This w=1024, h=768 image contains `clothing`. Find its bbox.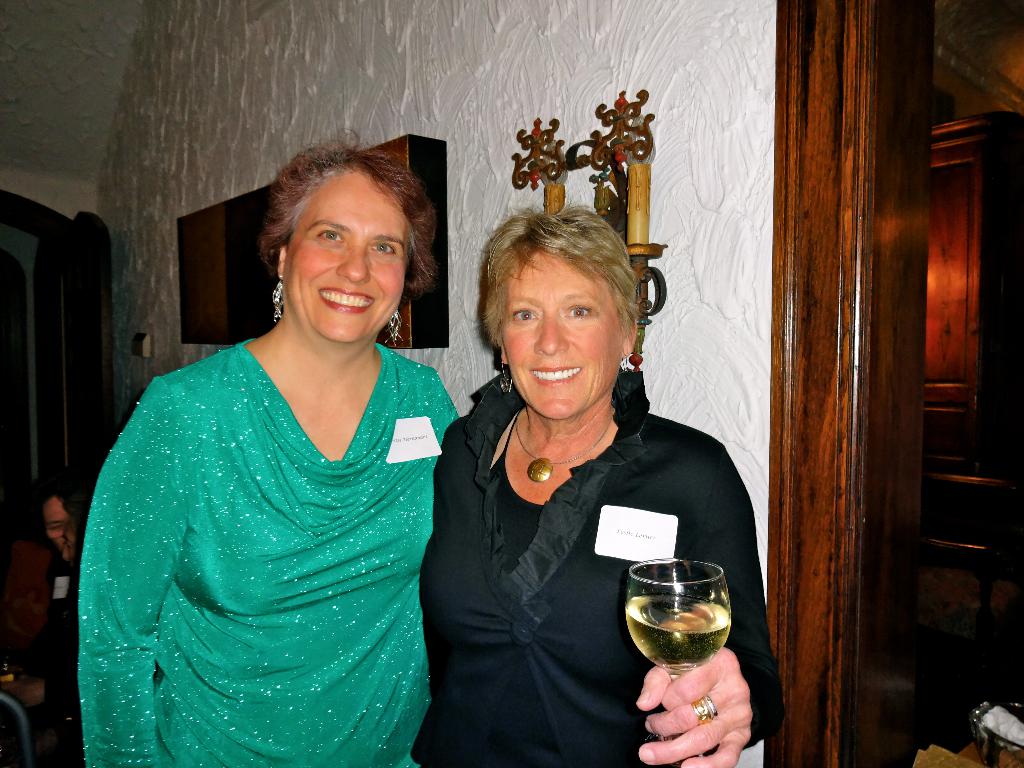
<box>417,364,794,767</box>.
